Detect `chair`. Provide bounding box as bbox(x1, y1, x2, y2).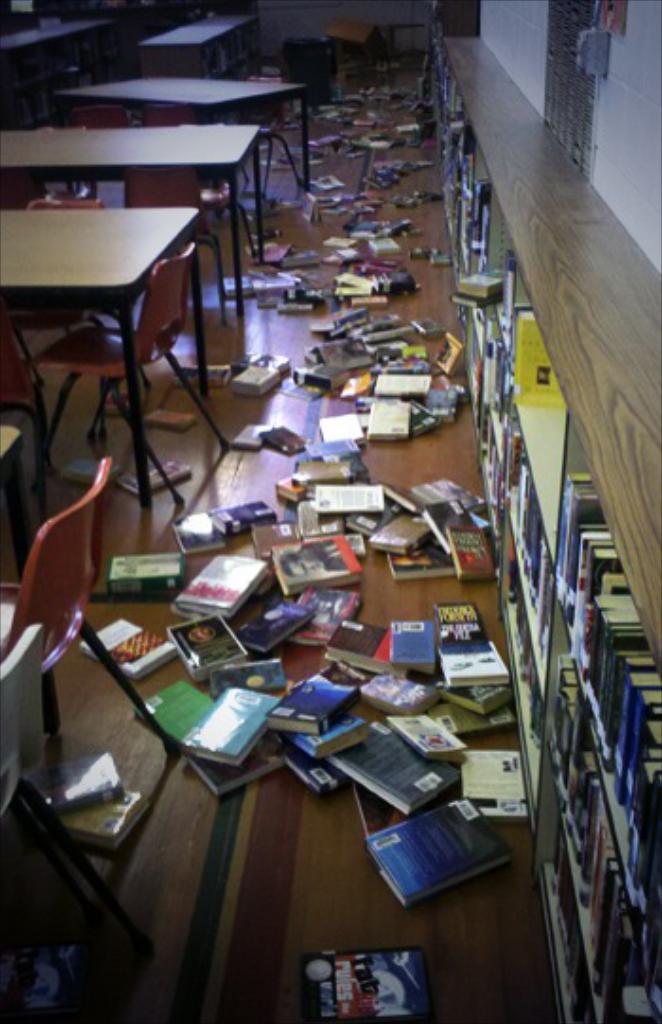
bbox(233, 78, 303, 203).
